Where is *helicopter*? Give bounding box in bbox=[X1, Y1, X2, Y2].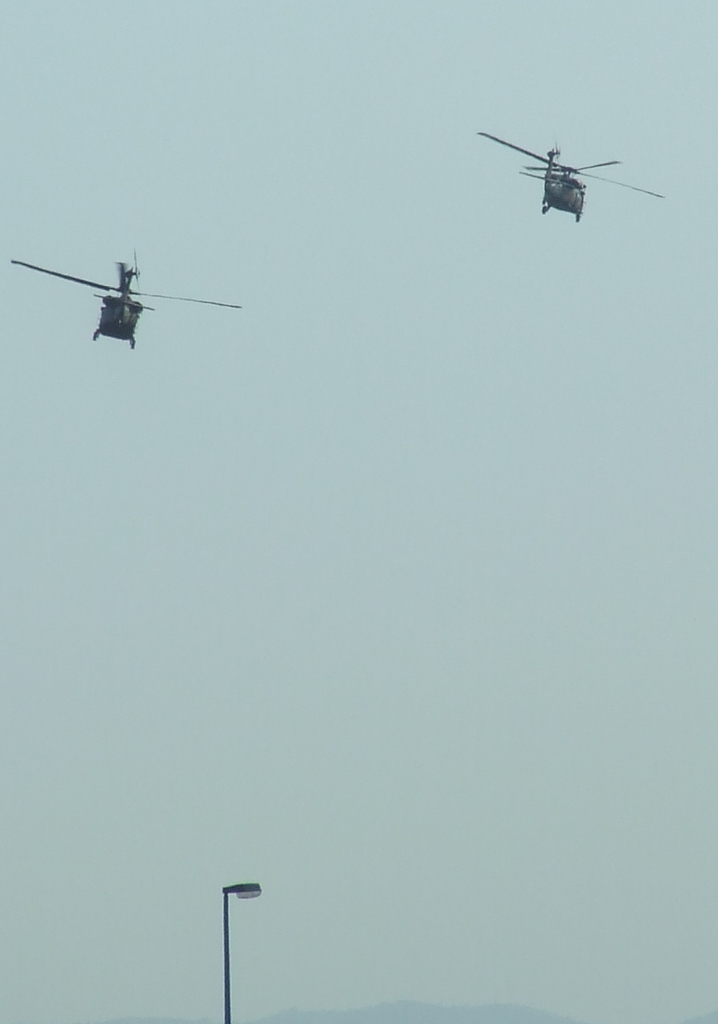
bbox=[483, 118, 658, 218].
